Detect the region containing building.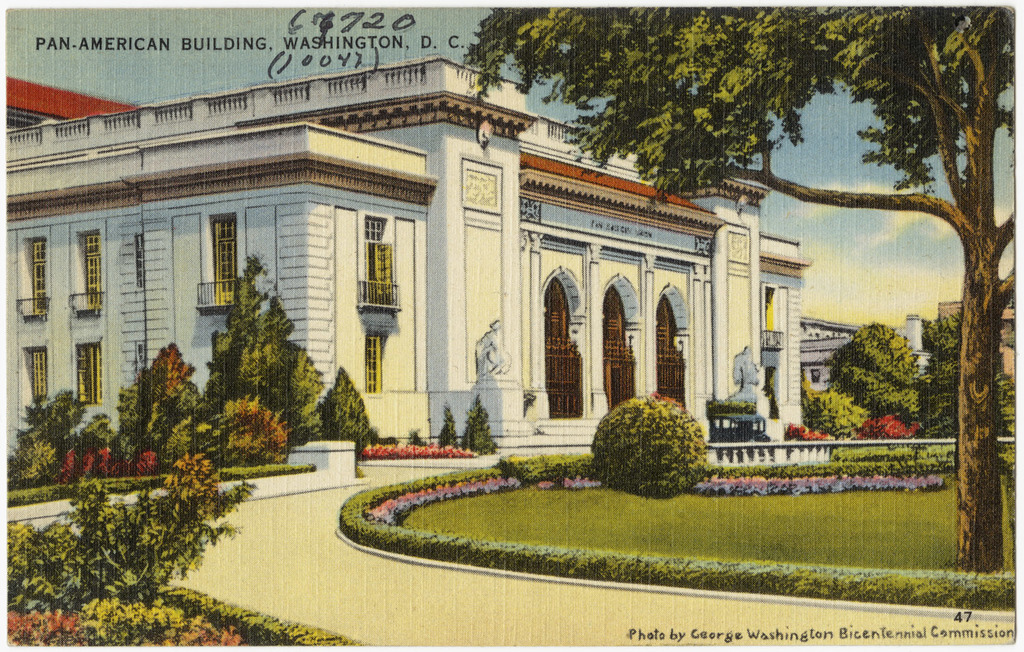
[x1=7, y1=47, x2=808, y2=469].
